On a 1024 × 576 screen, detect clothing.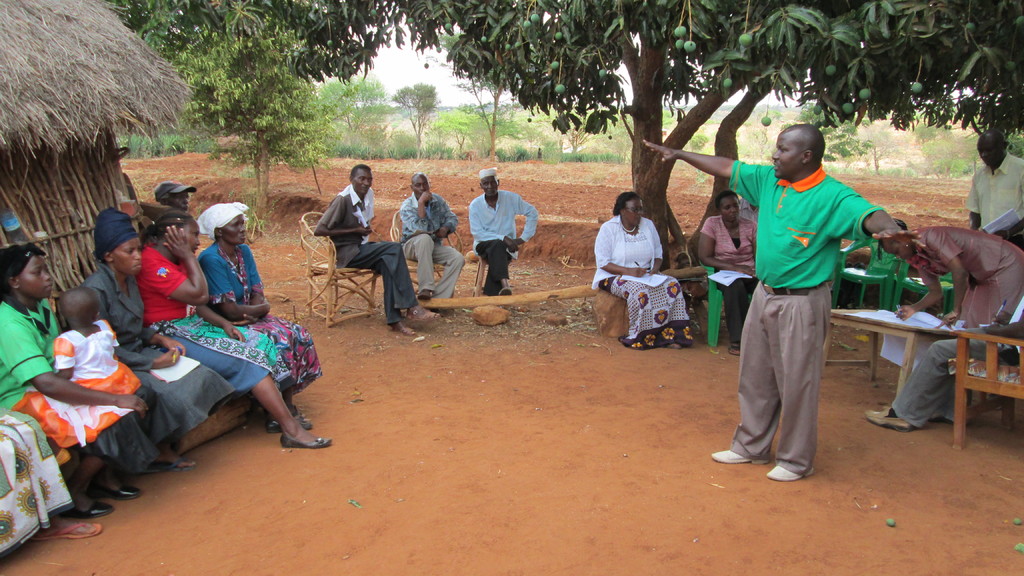
detection(161, 314, 287, 385).
